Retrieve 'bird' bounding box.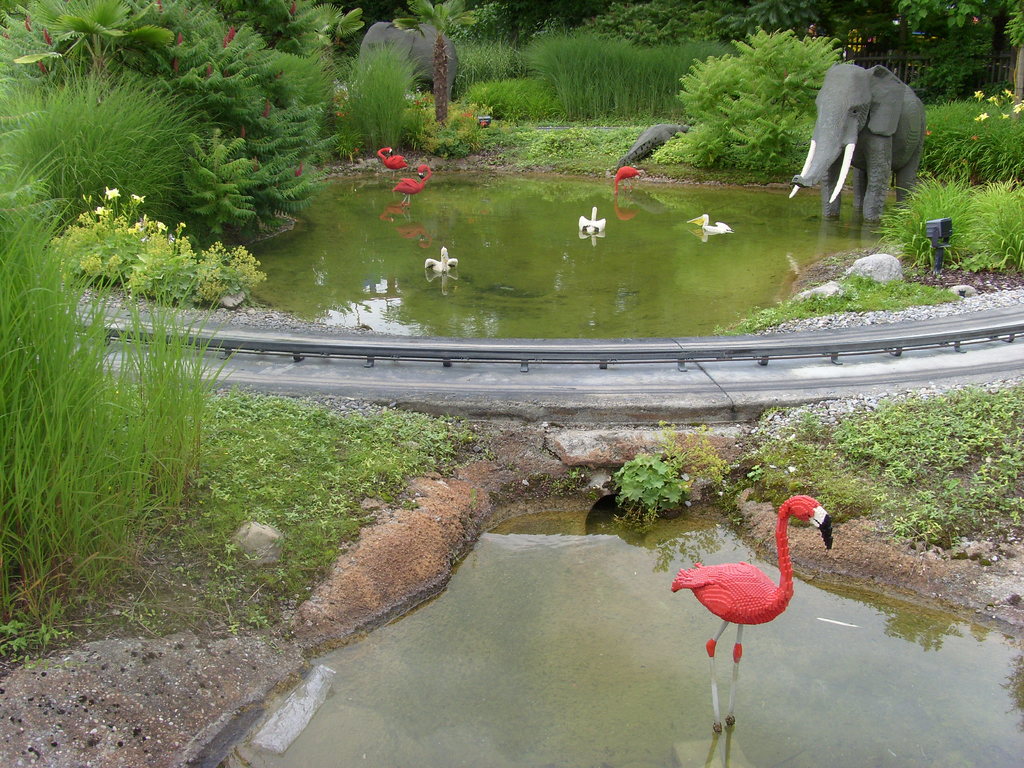
Bounding box: pyautogui.locateOnScreen(420, 245, 458, 276).
